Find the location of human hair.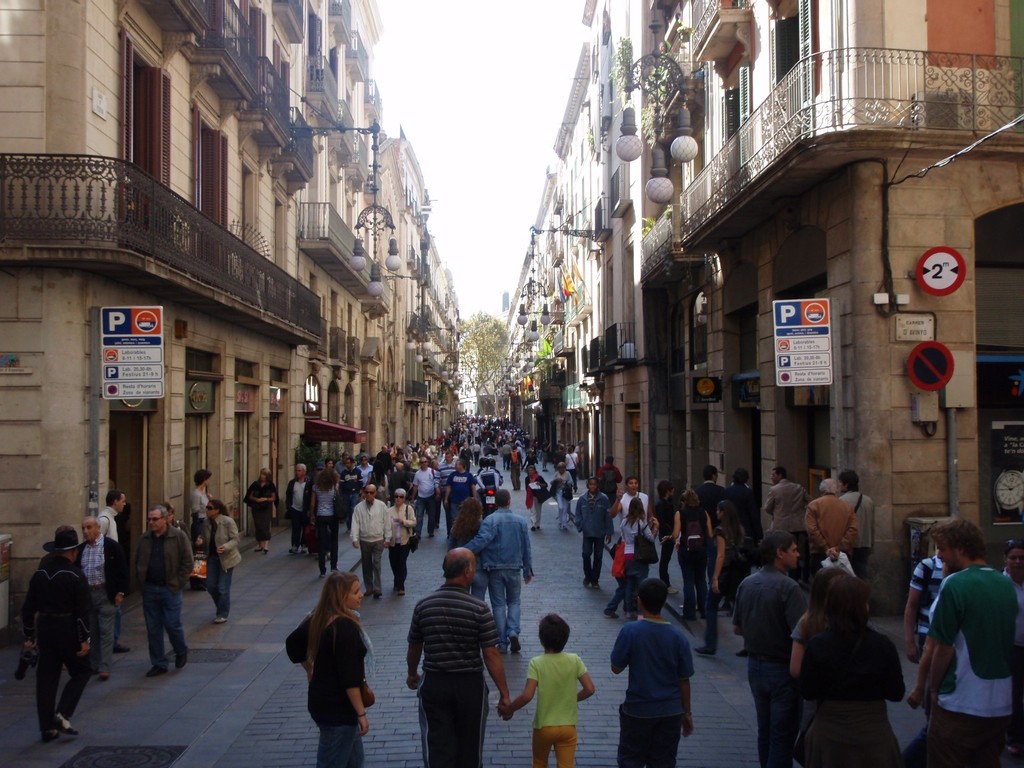
Location: <region>756, 533, 796, 571</region>.
